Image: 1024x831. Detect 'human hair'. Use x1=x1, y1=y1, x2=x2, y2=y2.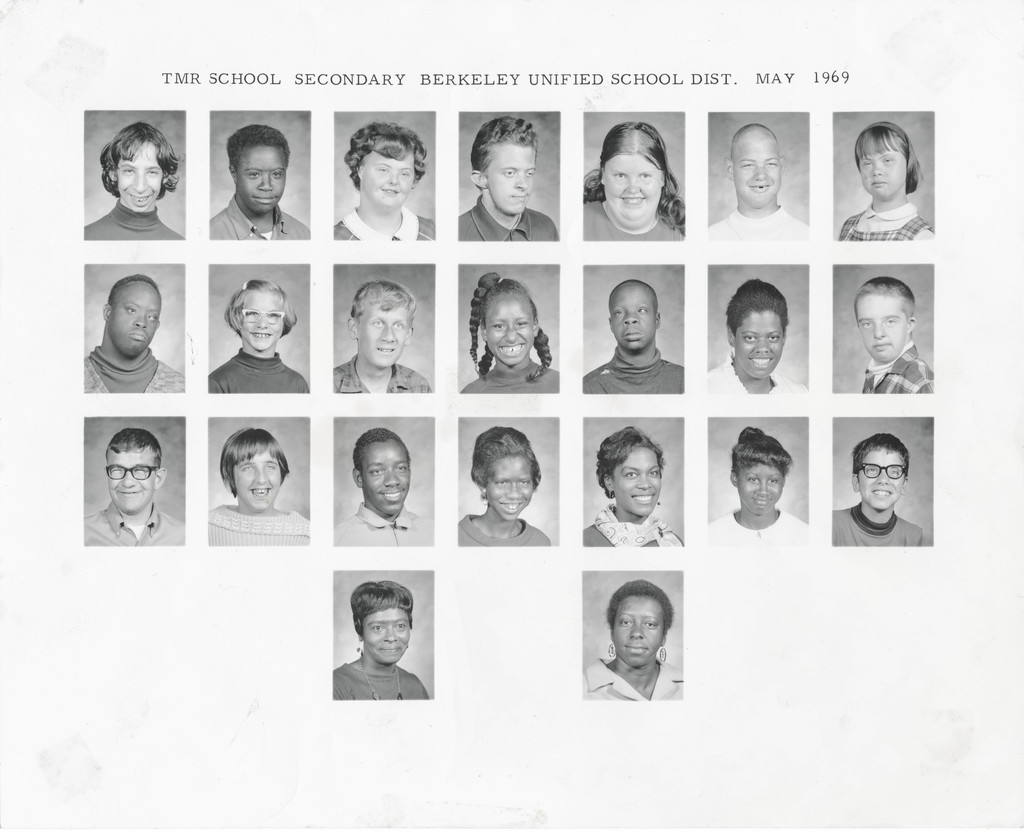
x1=106, y1=430, x2=162, y2=469.
